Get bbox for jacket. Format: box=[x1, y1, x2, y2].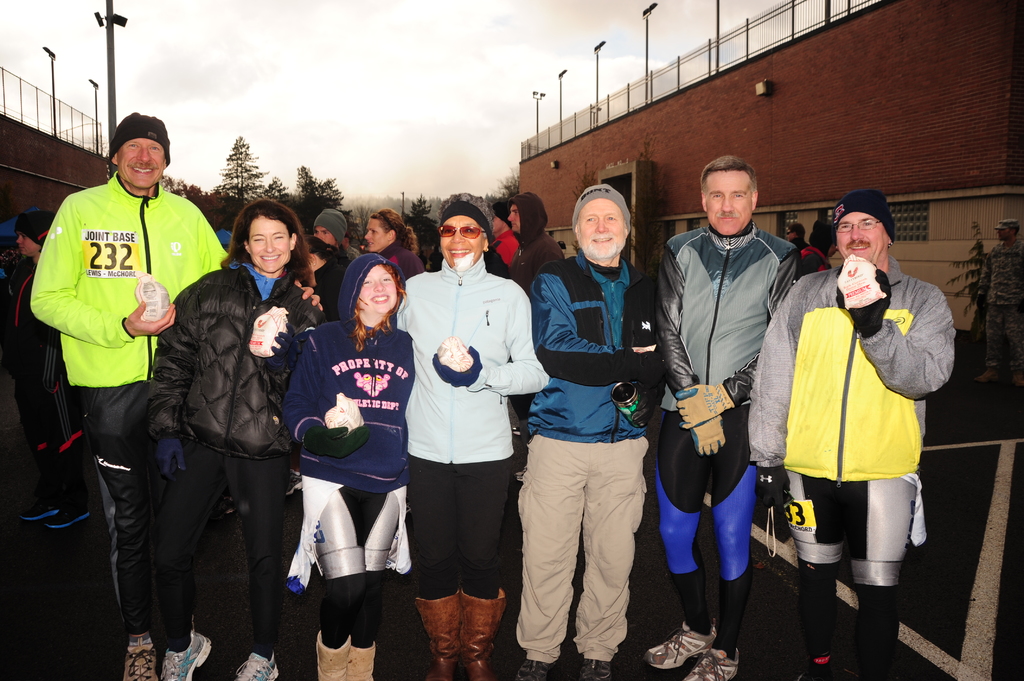
box=[371, 237, 410, 266].
